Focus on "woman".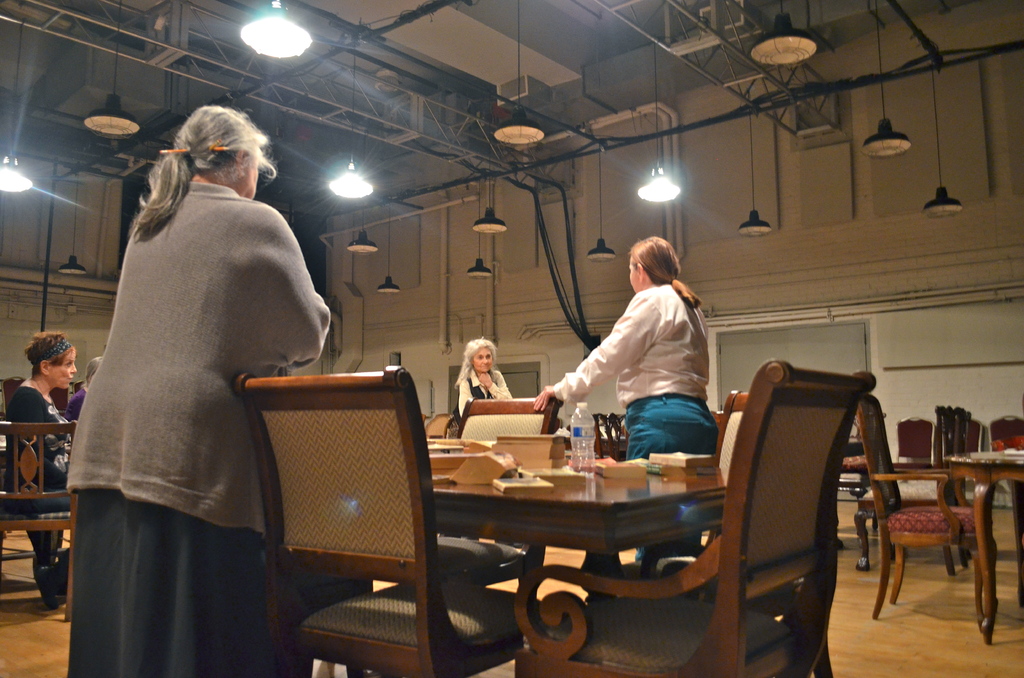
Focused at 456, 337, 518, 424.
